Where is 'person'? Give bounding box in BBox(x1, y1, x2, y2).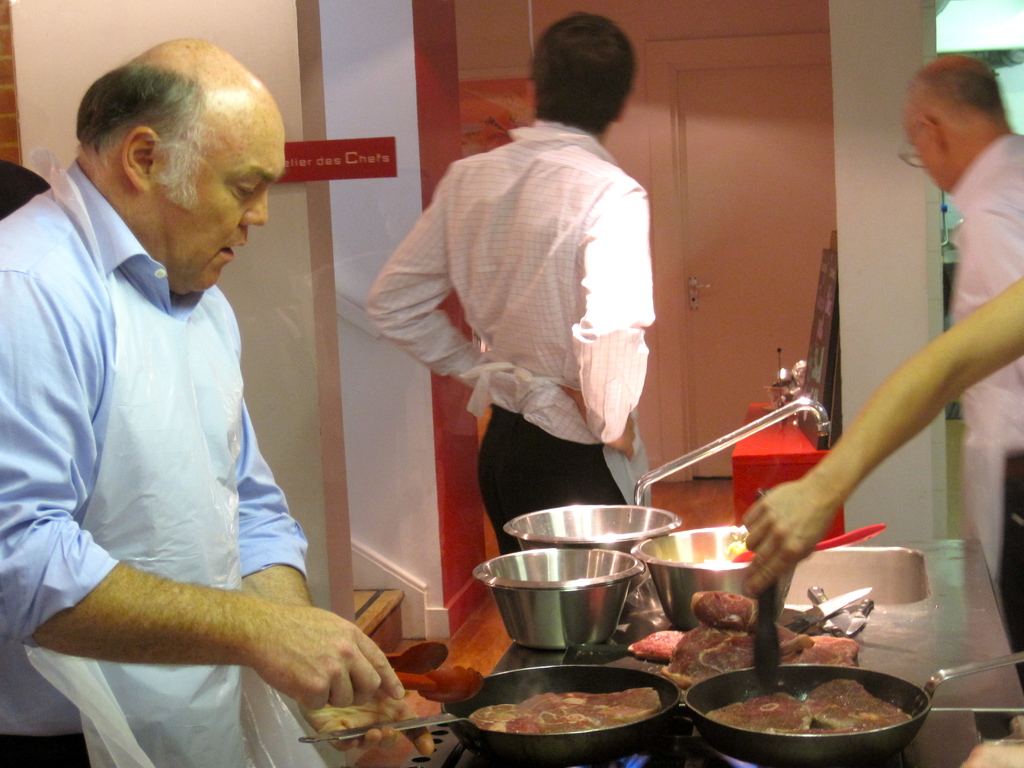
BBox(376, 34, 679, 638).
